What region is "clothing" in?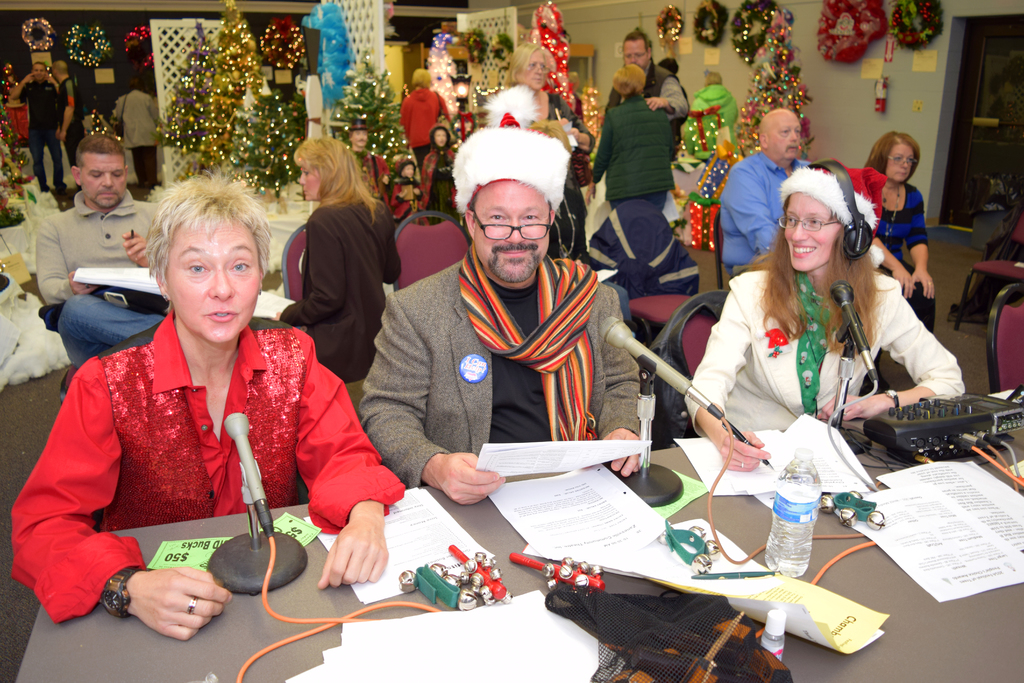
x1=378, y1=173, x2=424, y2=217.
